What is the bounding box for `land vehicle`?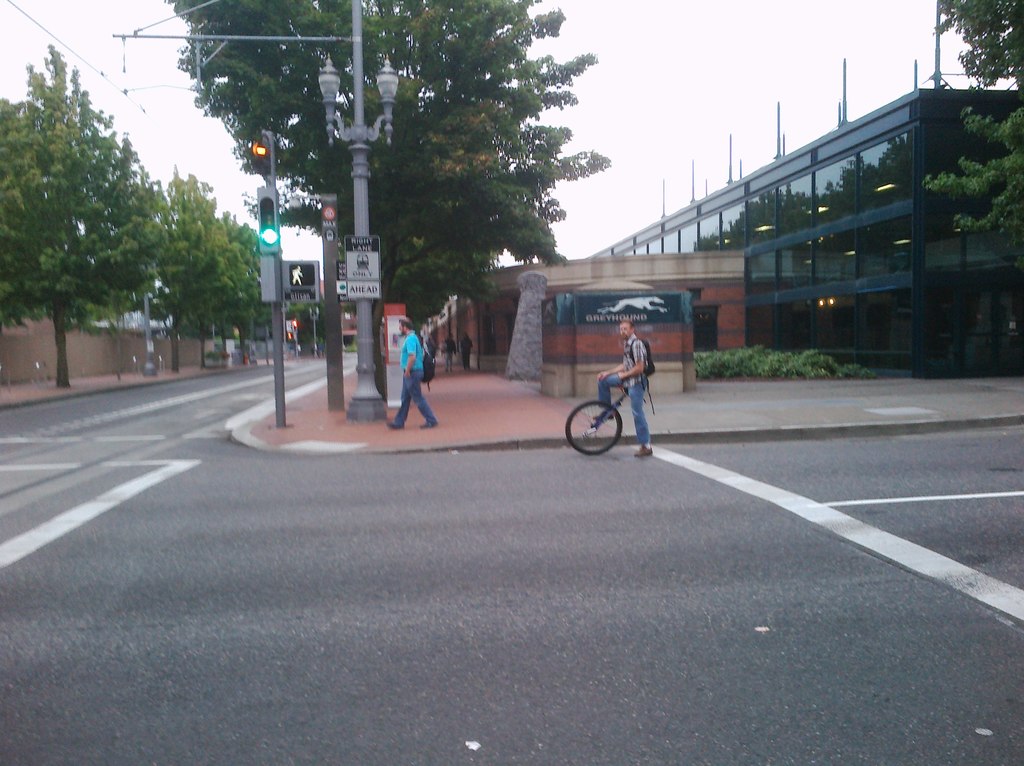
Rect(562, 380, 626, 457).
